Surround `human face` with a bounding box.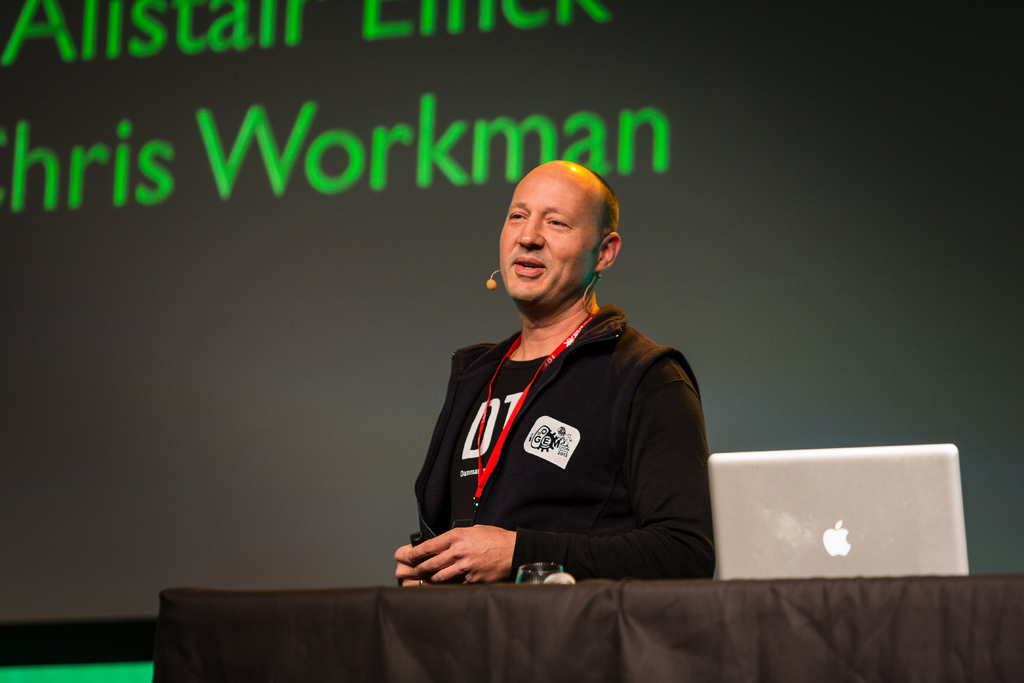
rect(498, 188, 593, 297).
